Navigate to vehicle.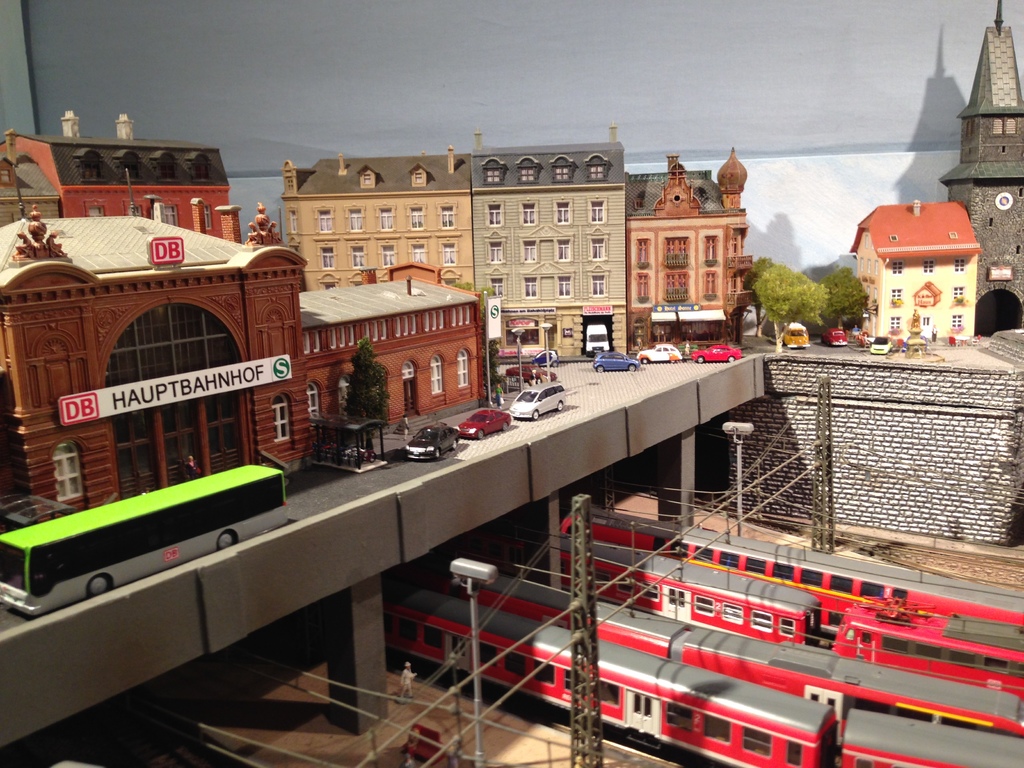
Navigation target: 507, 365, 557, 385.
